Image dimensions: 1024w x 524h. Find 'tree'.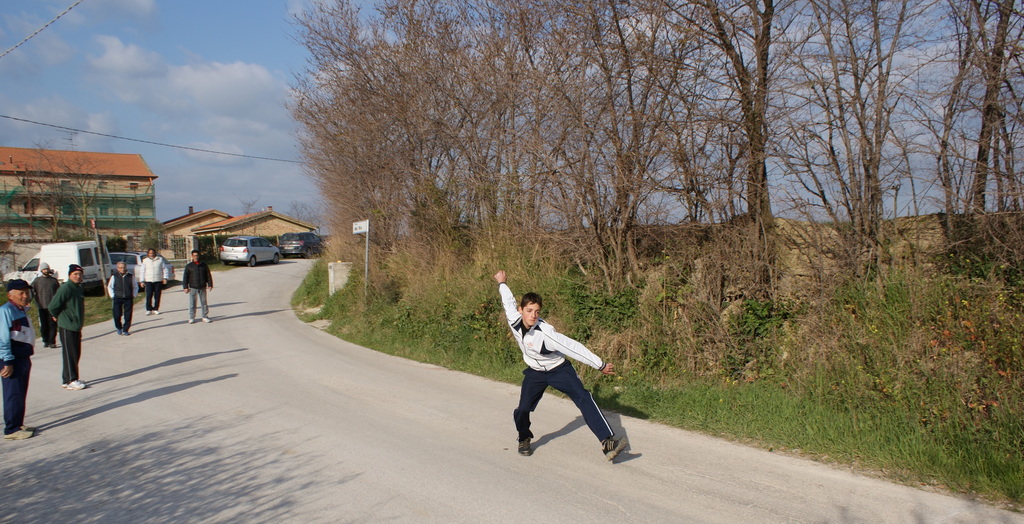
141/224/166/259.
